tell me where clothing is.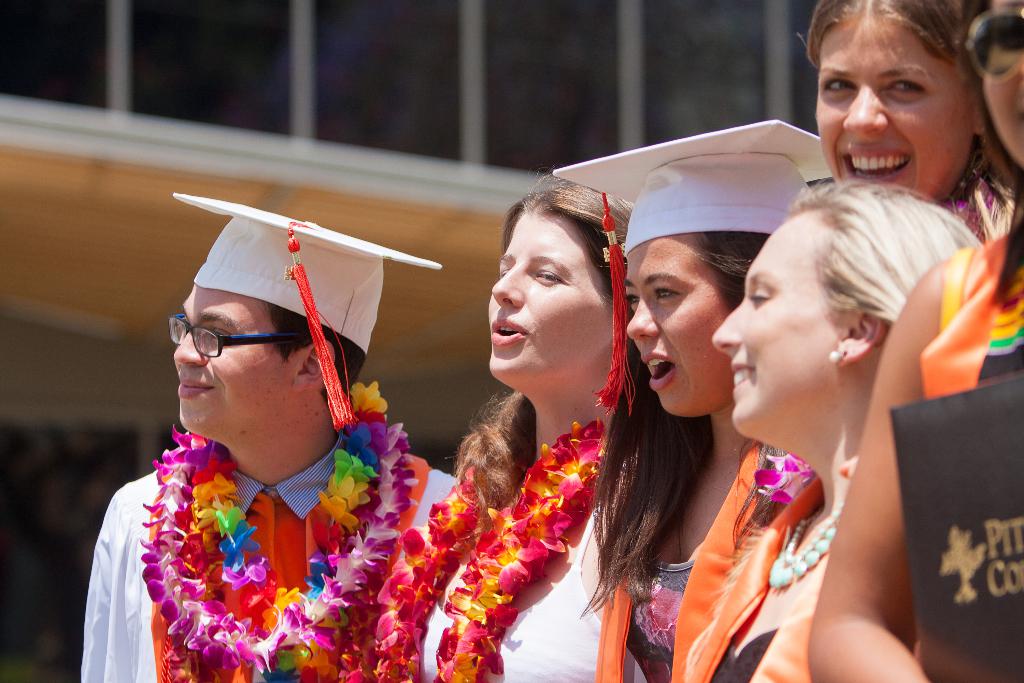
clothing is at [left=894, top=368, right=1023, bottom=682].
